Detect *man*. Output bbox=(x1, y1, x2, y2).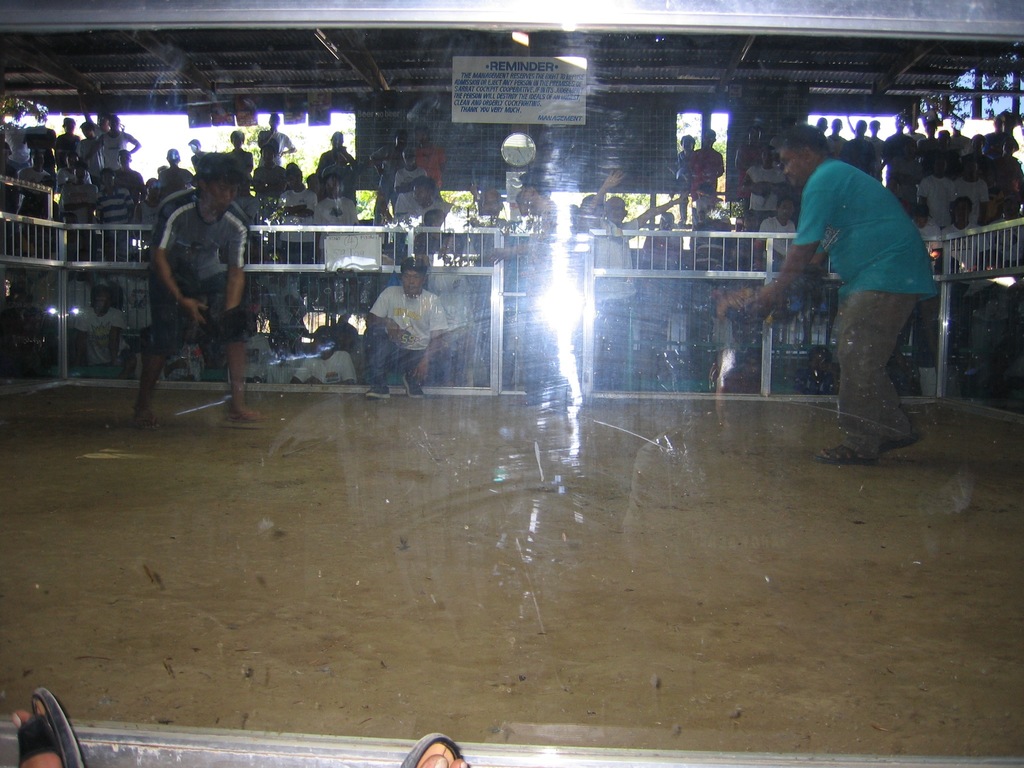
bbox=(724, 124, 943, 463).
